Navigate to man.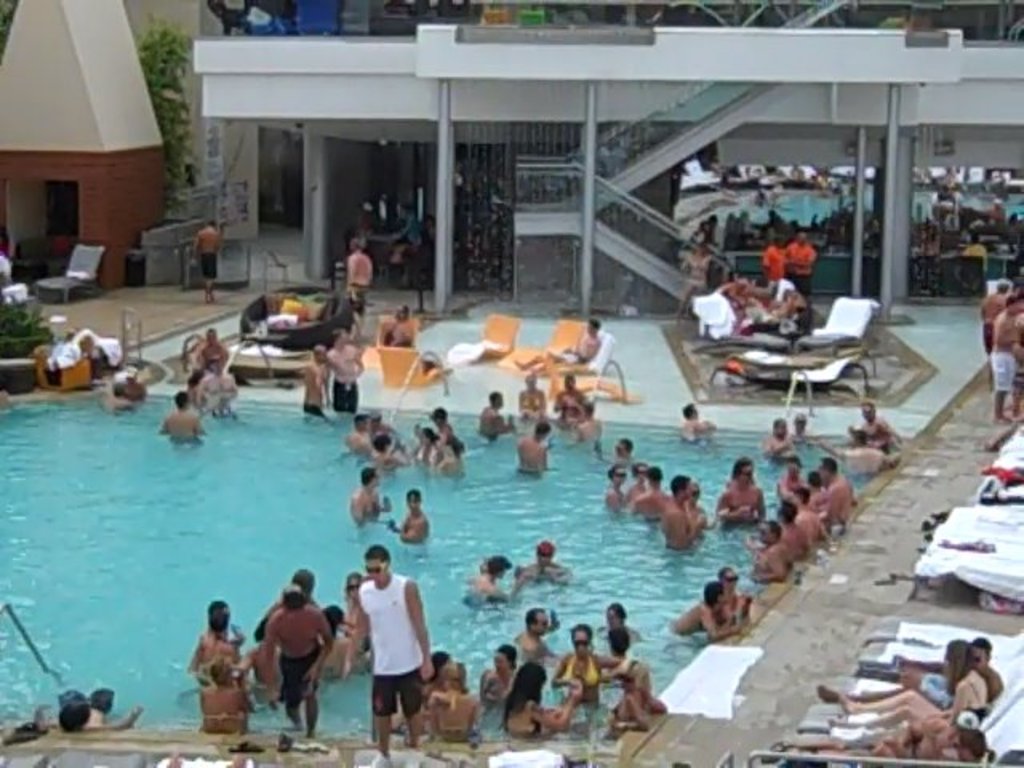
Navigation target: <region>334, 550, 427, 747</region>.
